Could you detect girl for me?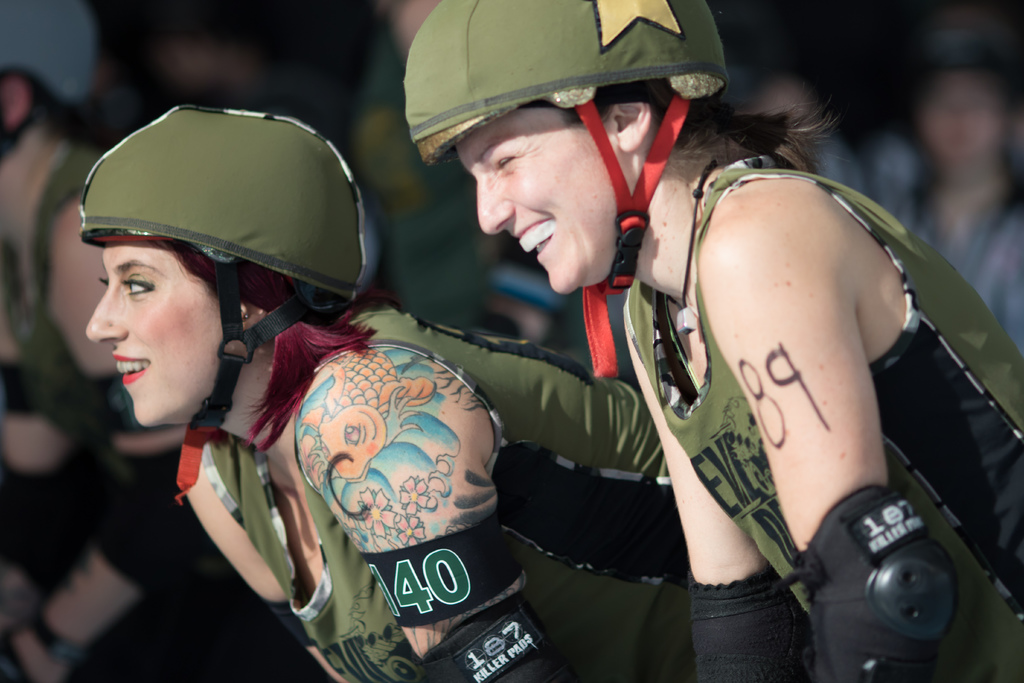
Detection result: bbox=(86, 104, 665, 682).
